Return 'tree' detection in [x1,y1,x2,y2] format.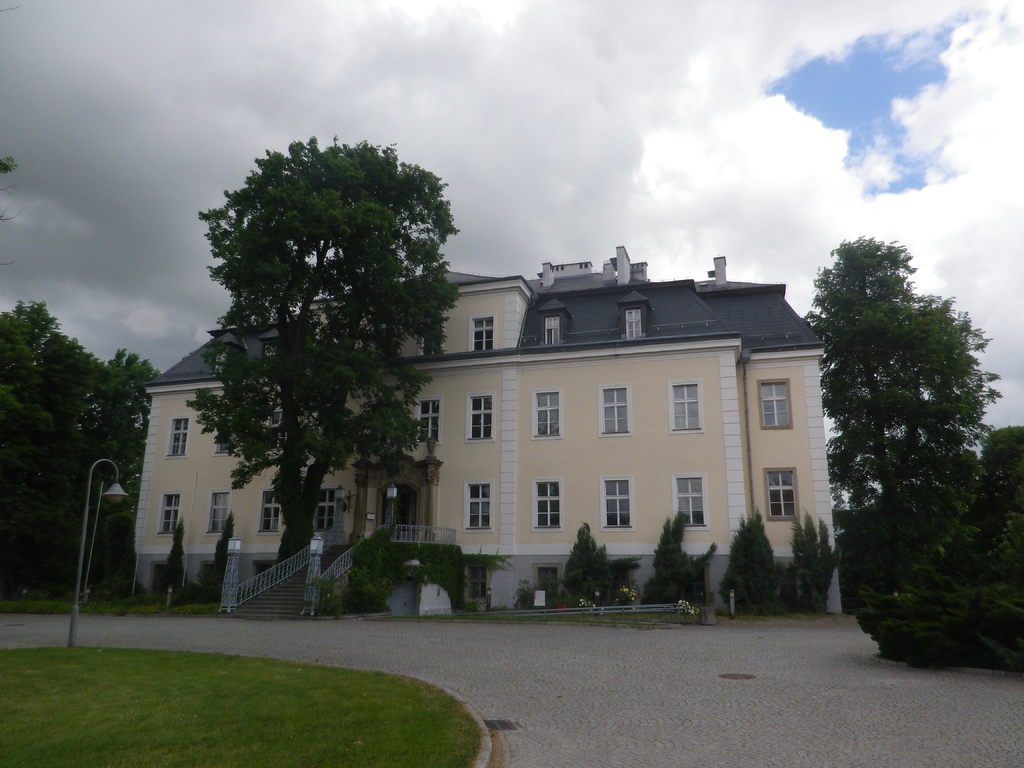
[562,516,620,611].
